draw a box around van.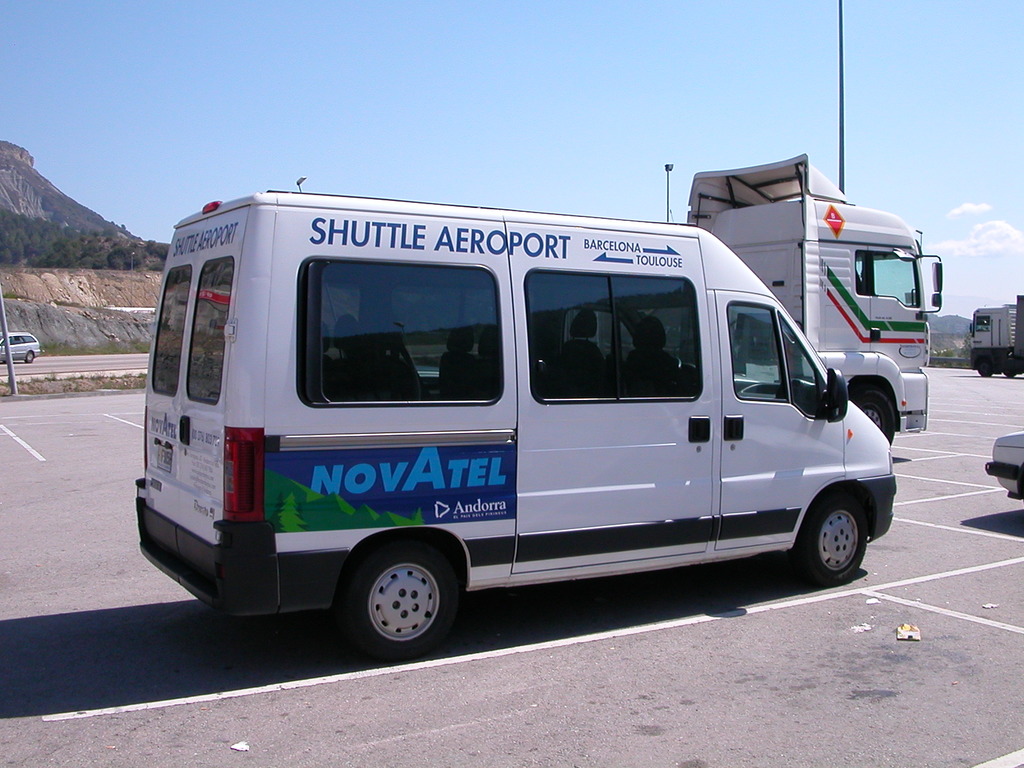
{"x1": 131, "y1": 188, "x2": 900, "y2": 666}.
